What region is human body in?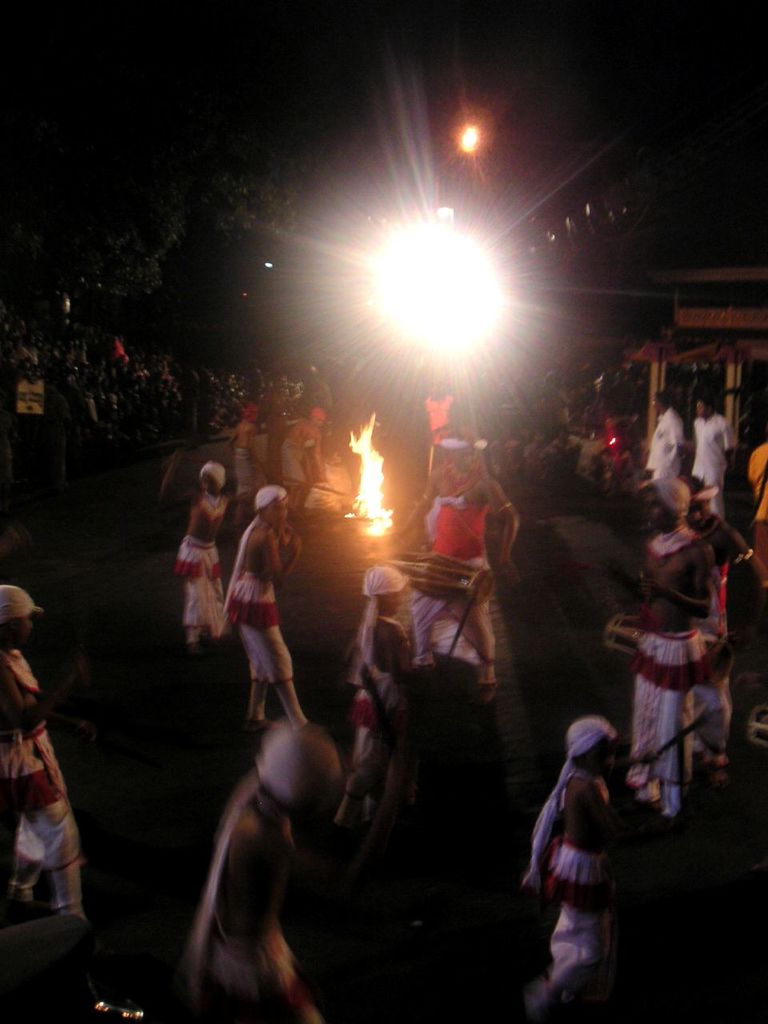
<bbox>346, 562, 423, 829</bbox>.
